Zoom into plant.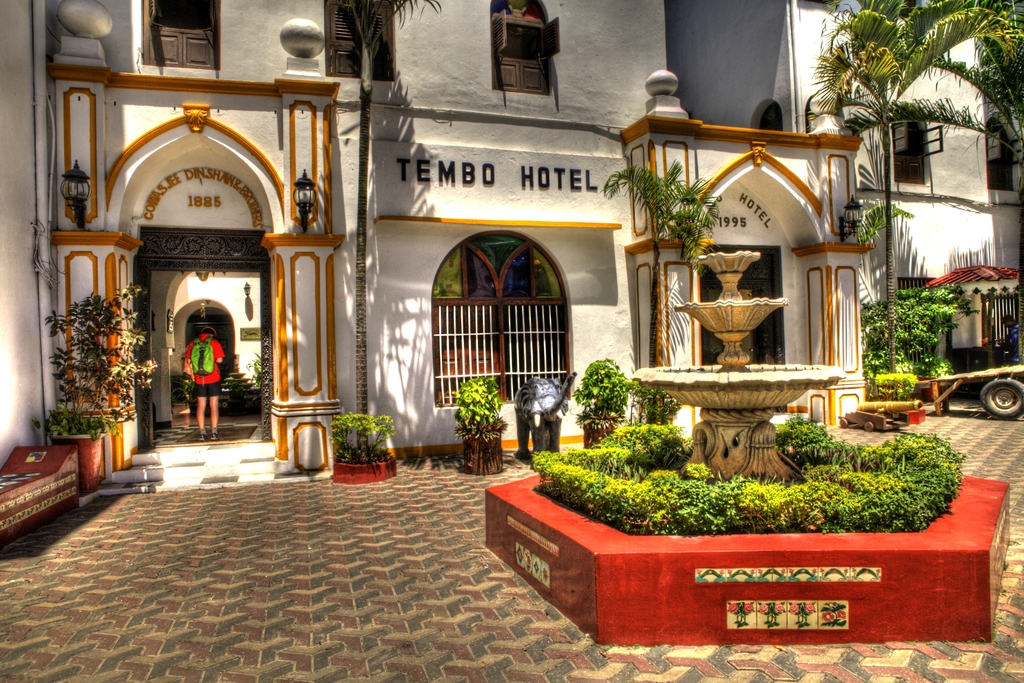
Zoom target: <bbox>875, 367, 915, 409</bbox>.
